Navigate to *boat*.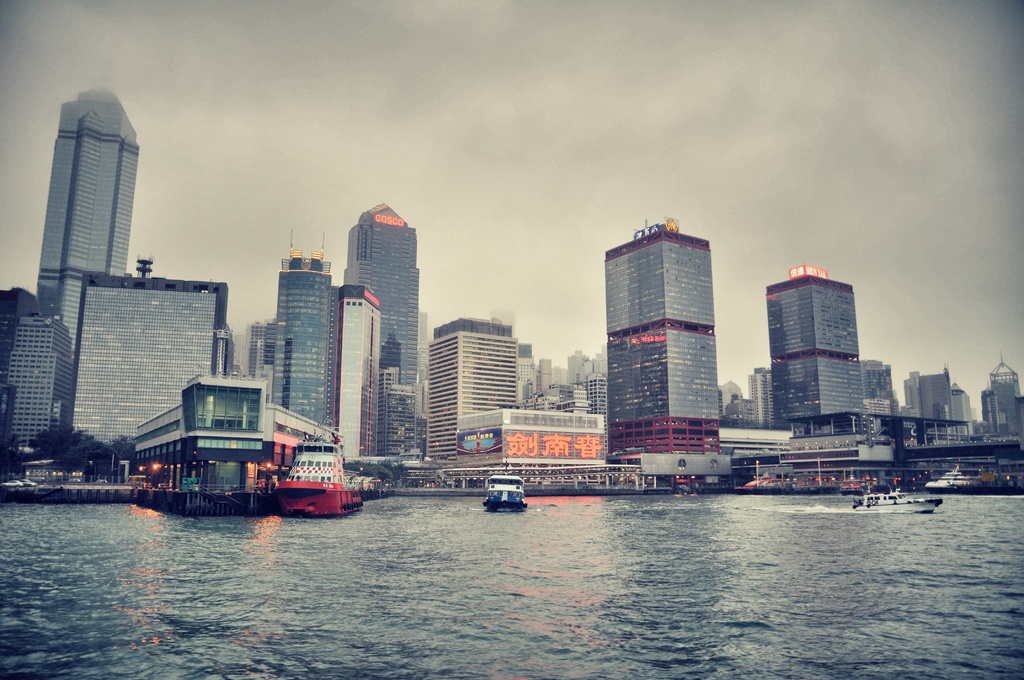
Navigation target: <box>255,443,363,516</box>.
